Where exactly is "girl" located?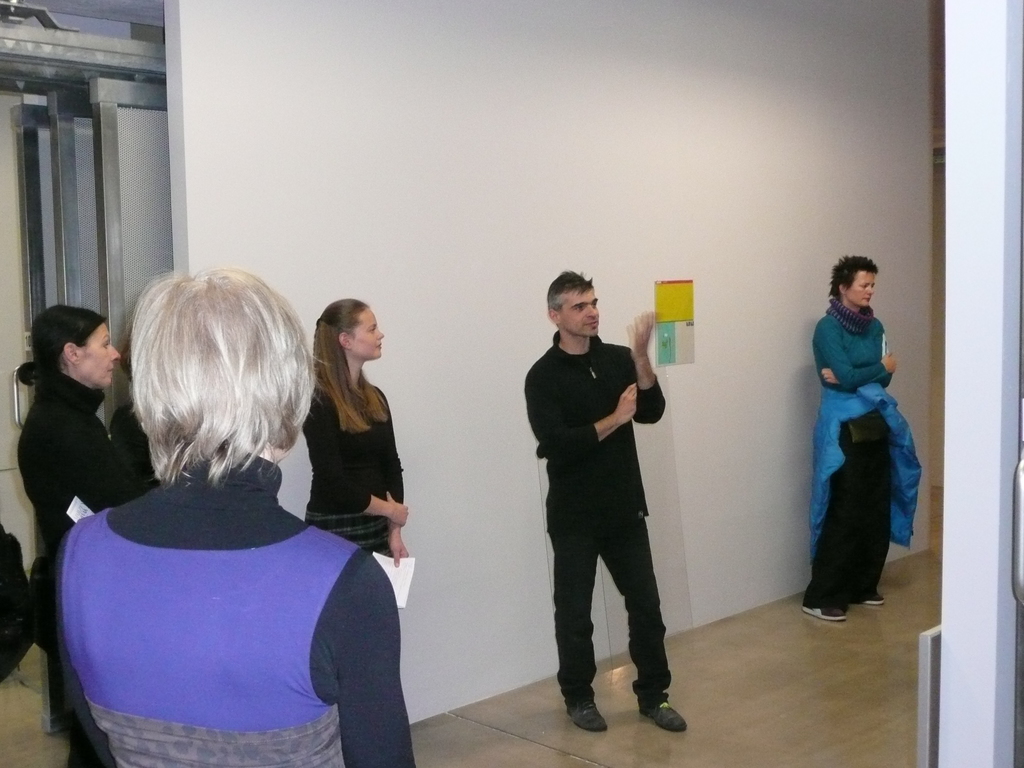
Its bounding box is [x1=303, y1=298, x2=409, y2=561].
